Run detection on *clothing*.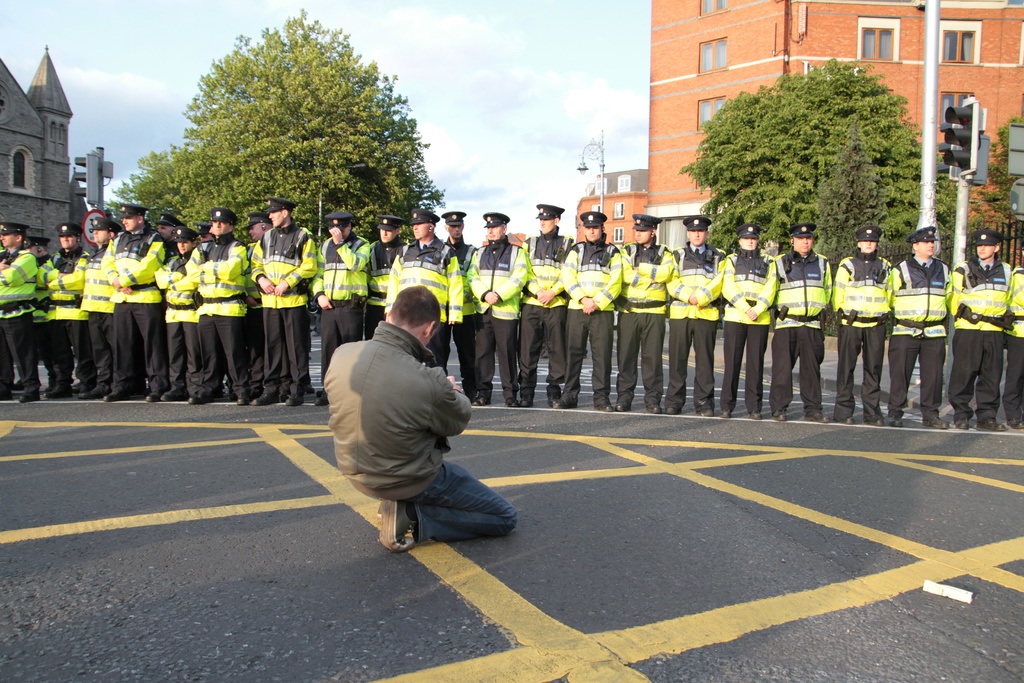
Result: region(0, 252, 48, 388).
